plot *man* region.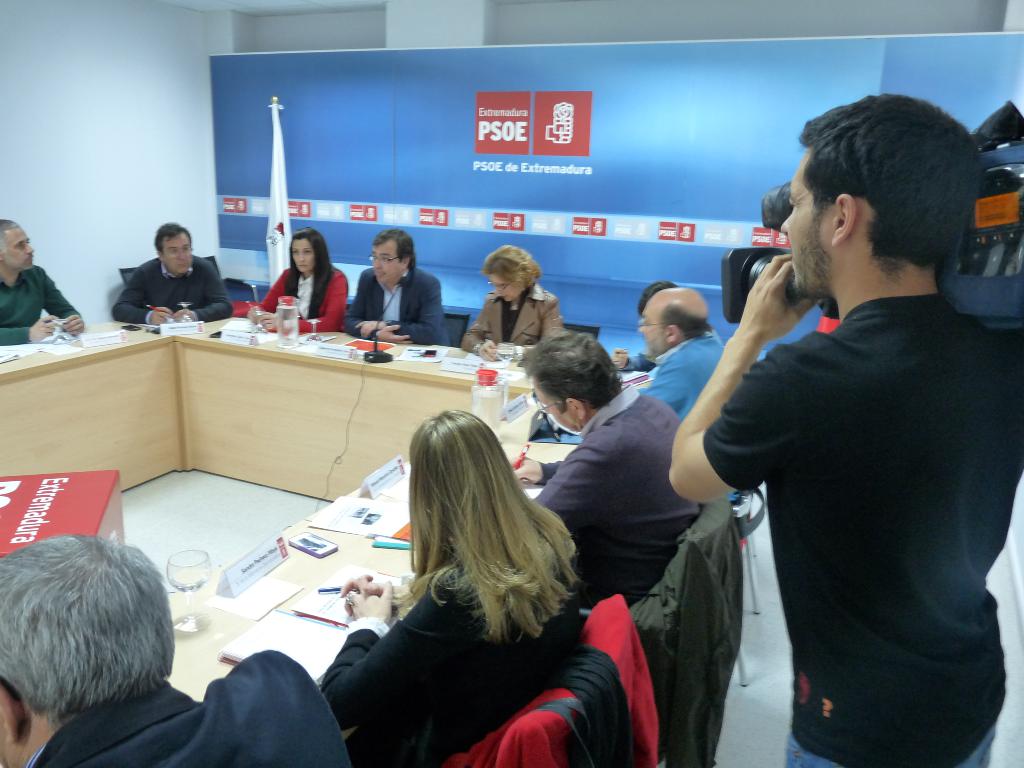
Plotted at box=[630, 289, 728, 419].
